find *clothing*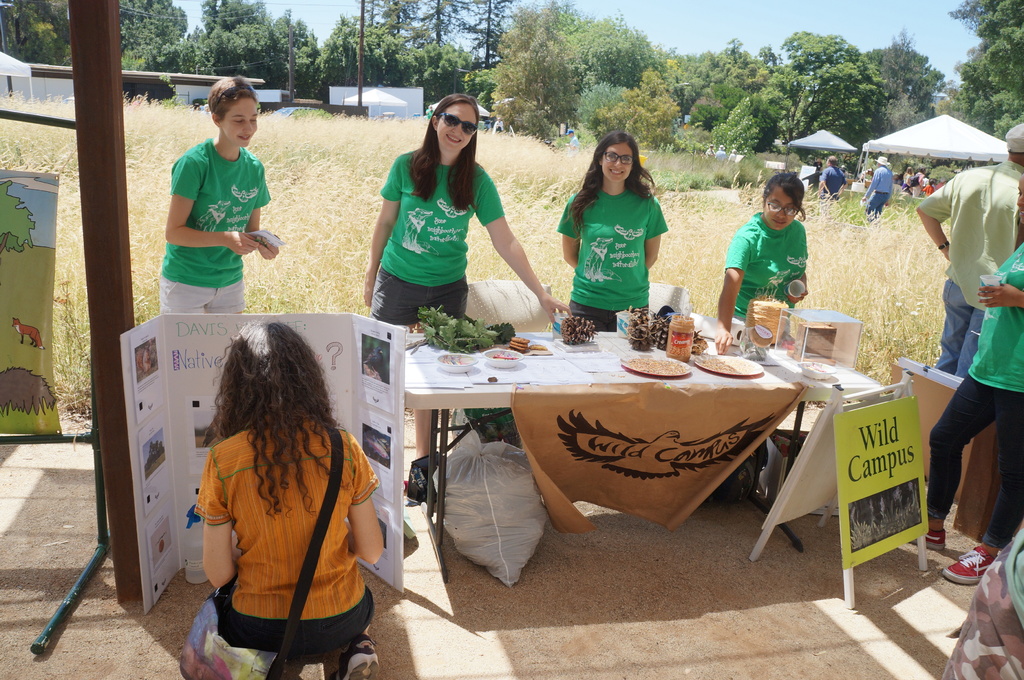
box(723, 210, 807, 327)
